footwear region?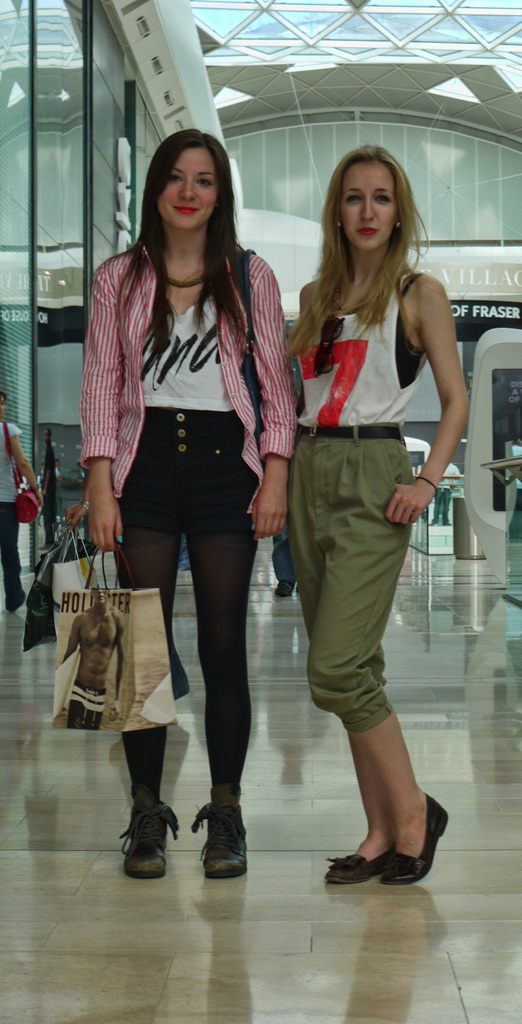
x1=324 y1=844 x2=398 y2=884
